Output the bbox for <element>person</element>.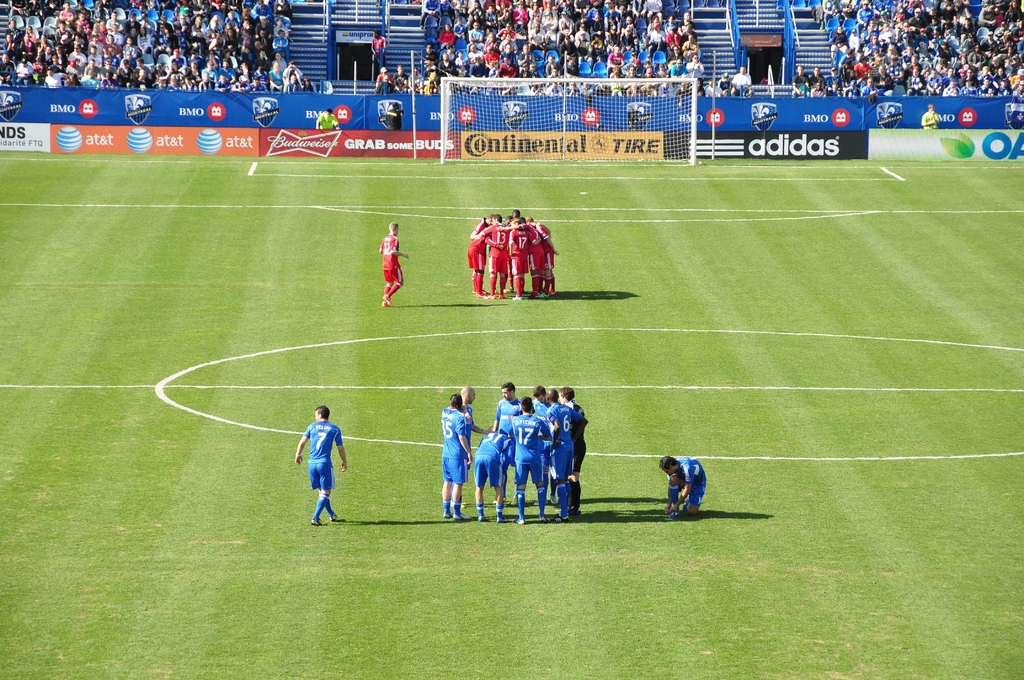
bbox(316, 105, 344, 129).
